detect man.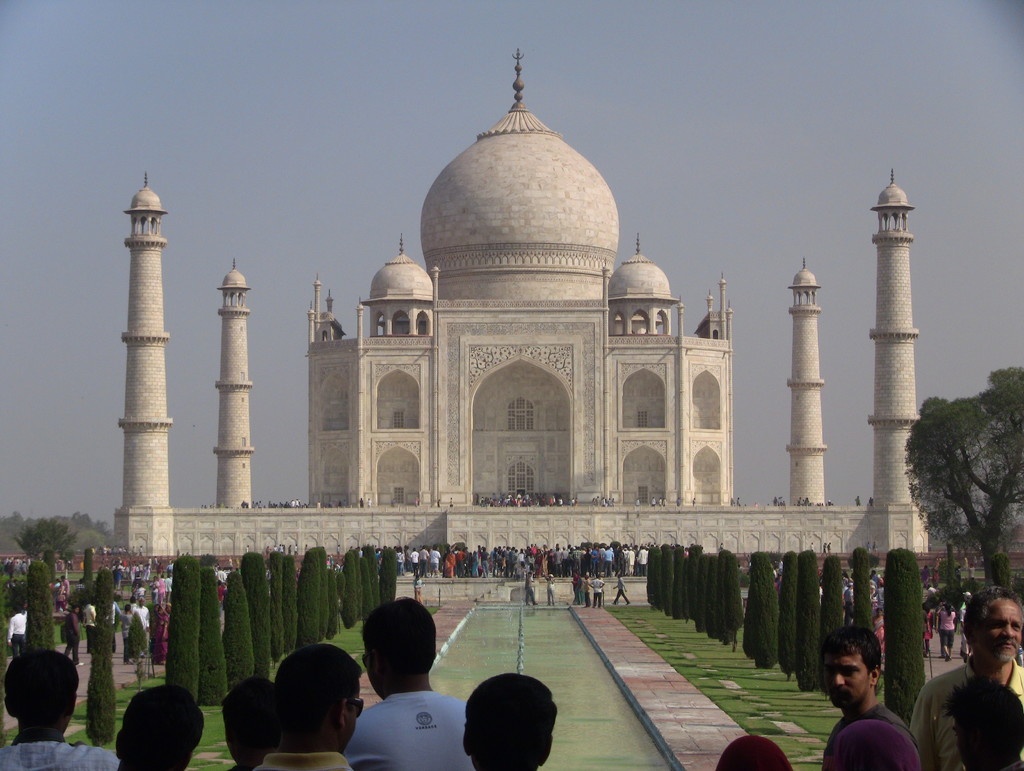
Detected at [x1=463, y1=675, x2=559, y2=770].
